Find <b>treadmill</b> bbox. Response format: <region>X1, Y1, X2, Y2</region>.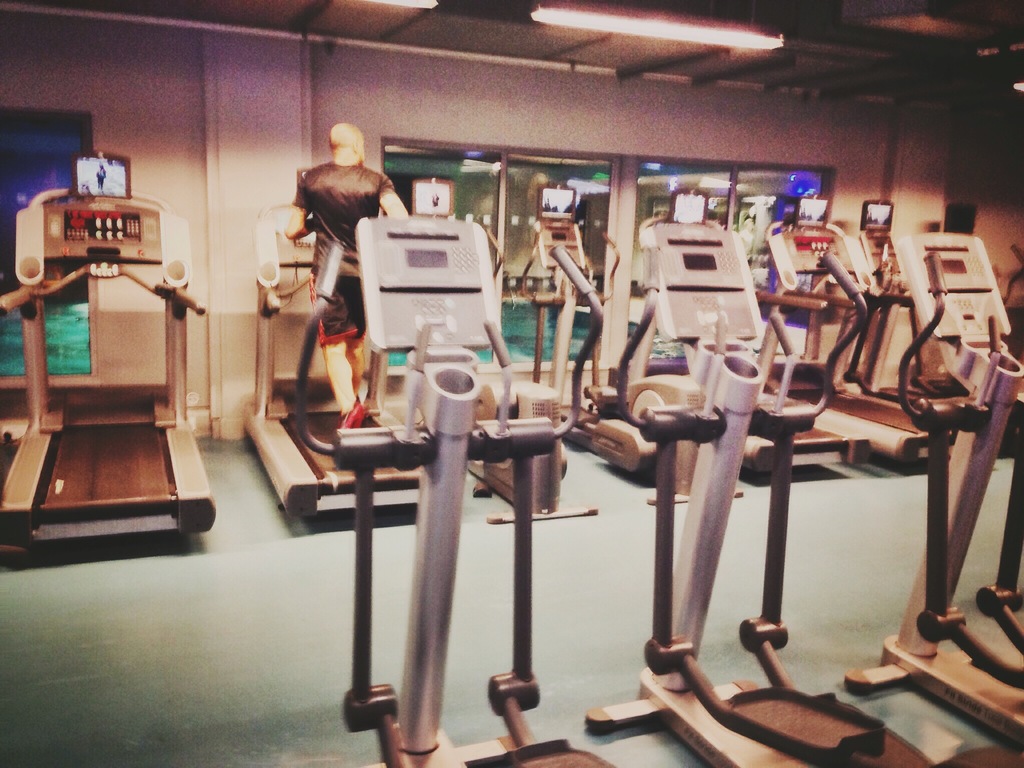
<region>0, 148, 223, 577</region>.
